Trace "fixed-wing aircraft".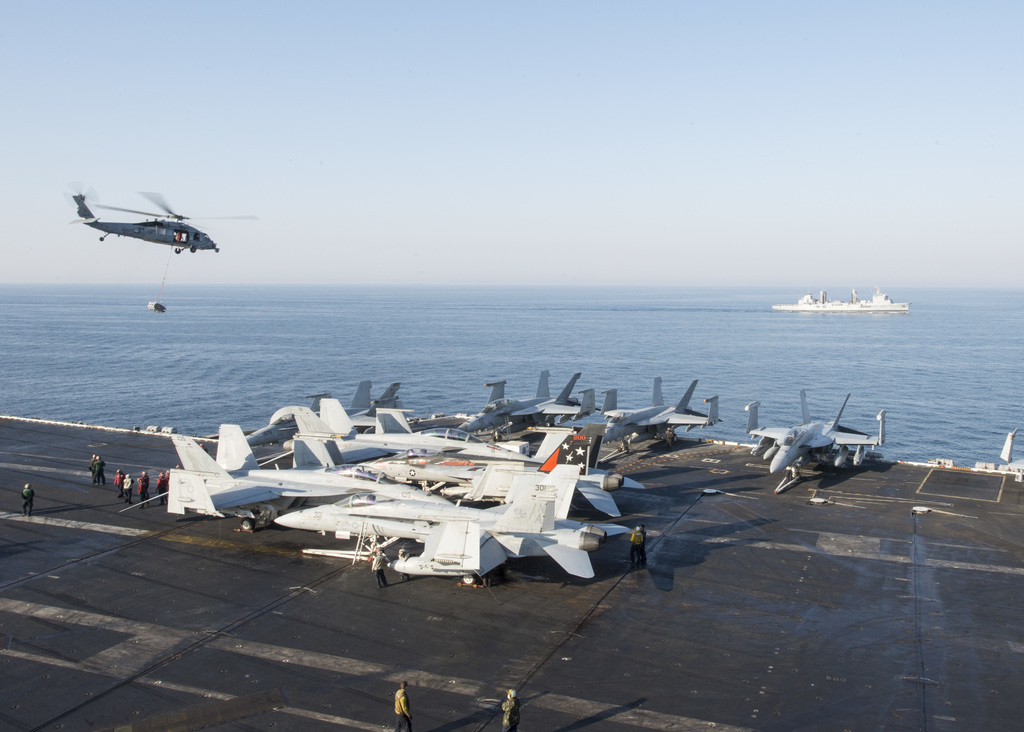
Traced to [left=598, top=376, right=724, bottom=442].
